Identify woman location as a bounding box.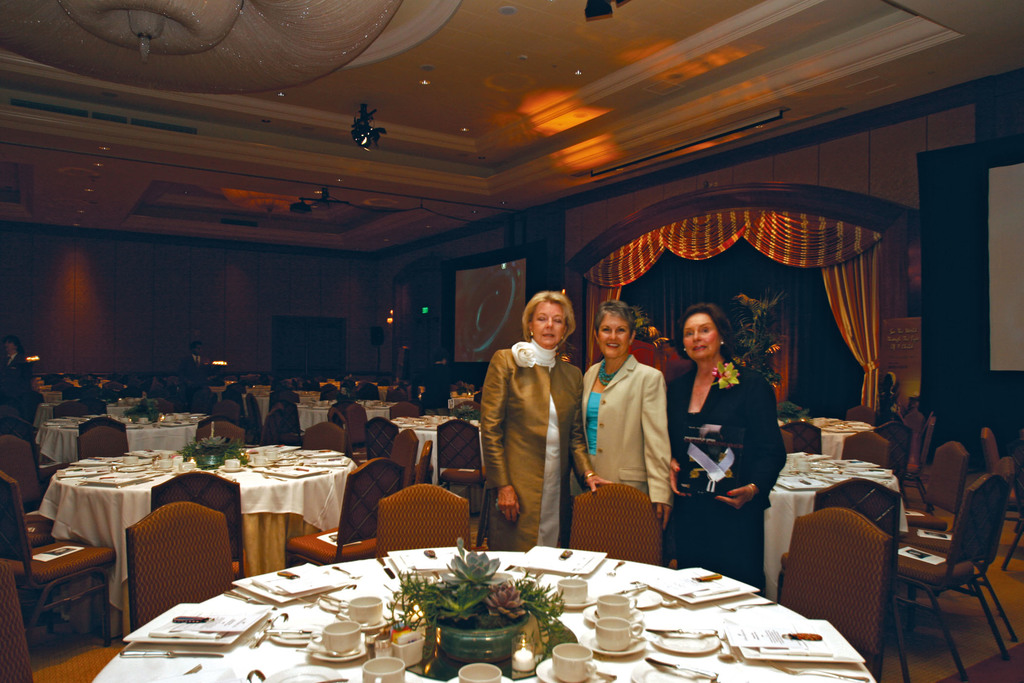
(x1=584, y1=299, x2=691, y2=549).
